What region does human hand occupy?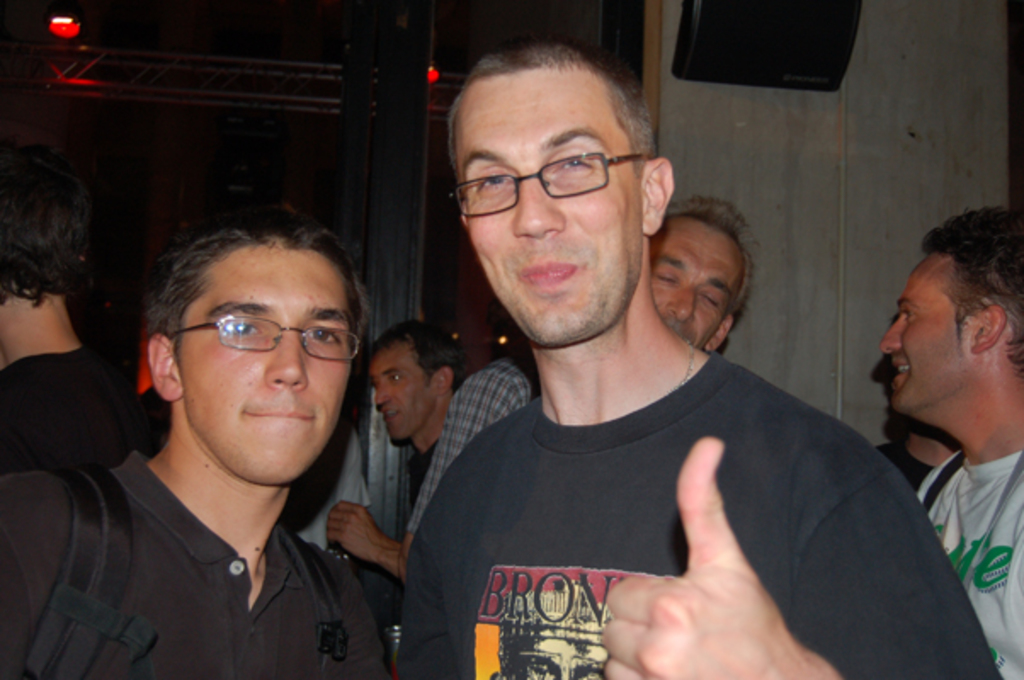
<region>325, 500, 384, 561</region>.
